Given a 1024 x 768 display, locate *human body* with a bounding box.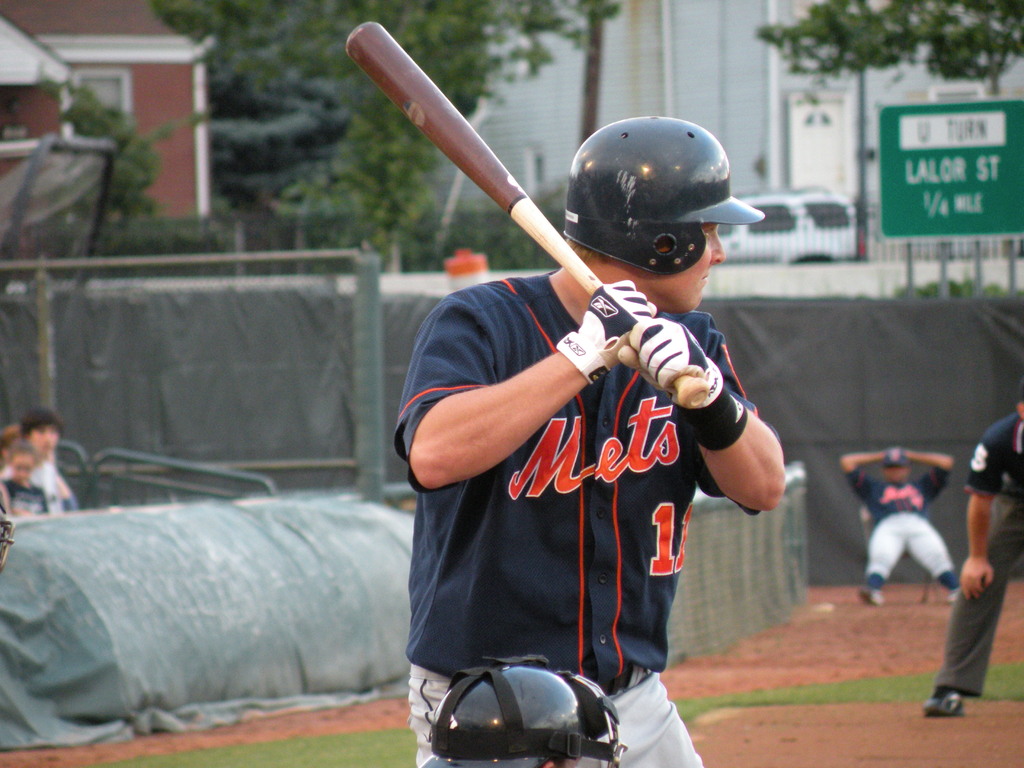
Located: [838,442,963,604].
